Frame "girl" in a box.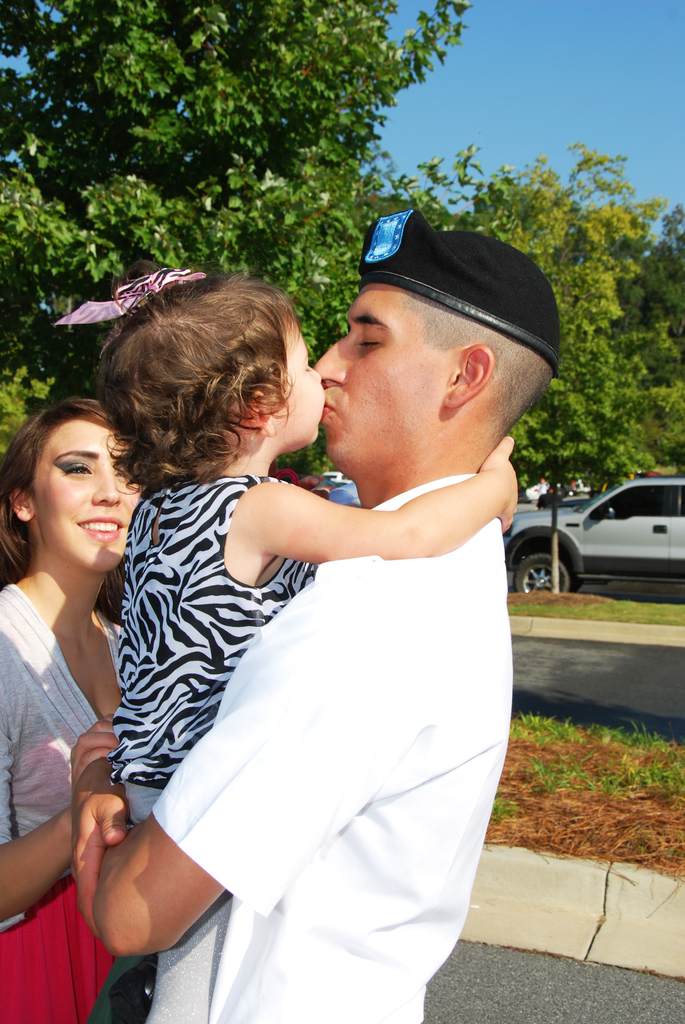
[0,391,156,1023].
